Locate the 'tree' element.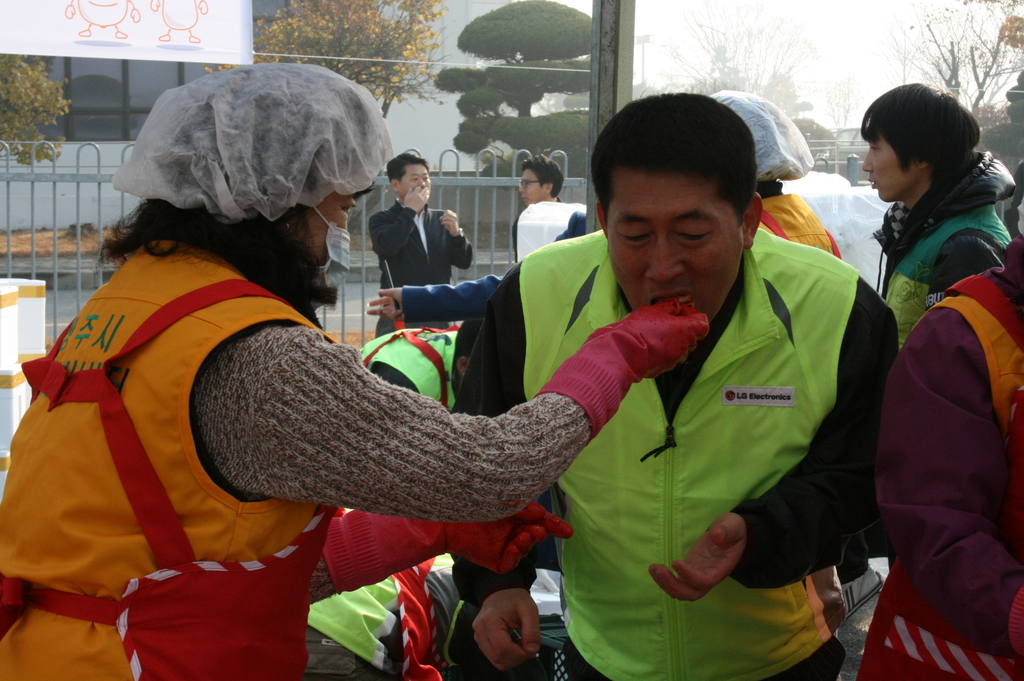
Element bbox: (x1=436, y1=0, x2=614, y2=177).
